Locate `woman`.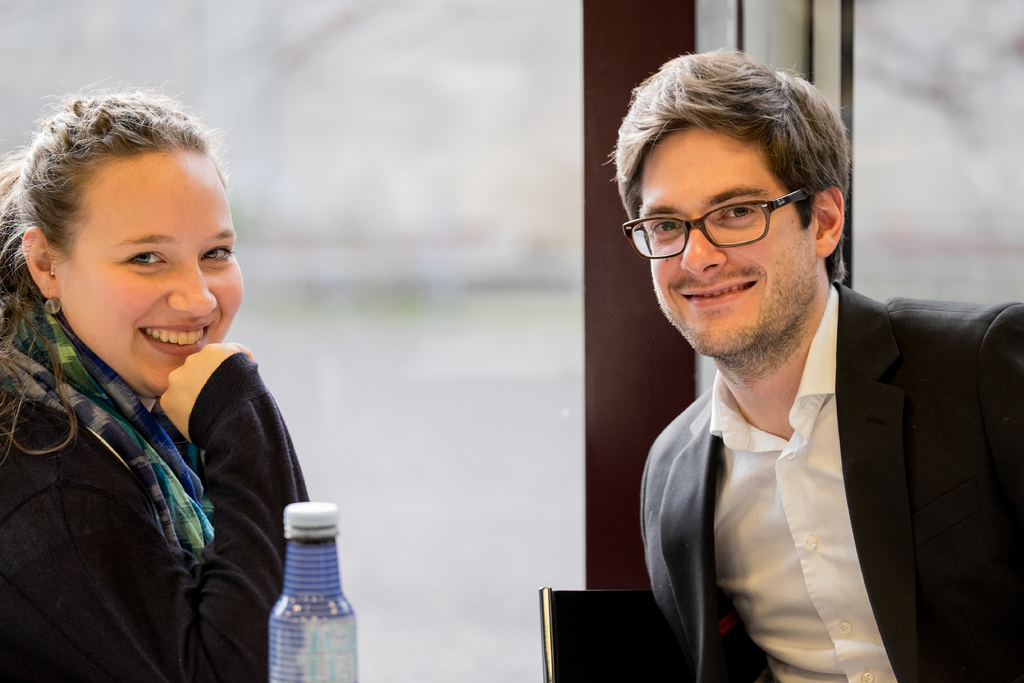
Bounding box: left=0, top=82, right=316, bottom=677.
